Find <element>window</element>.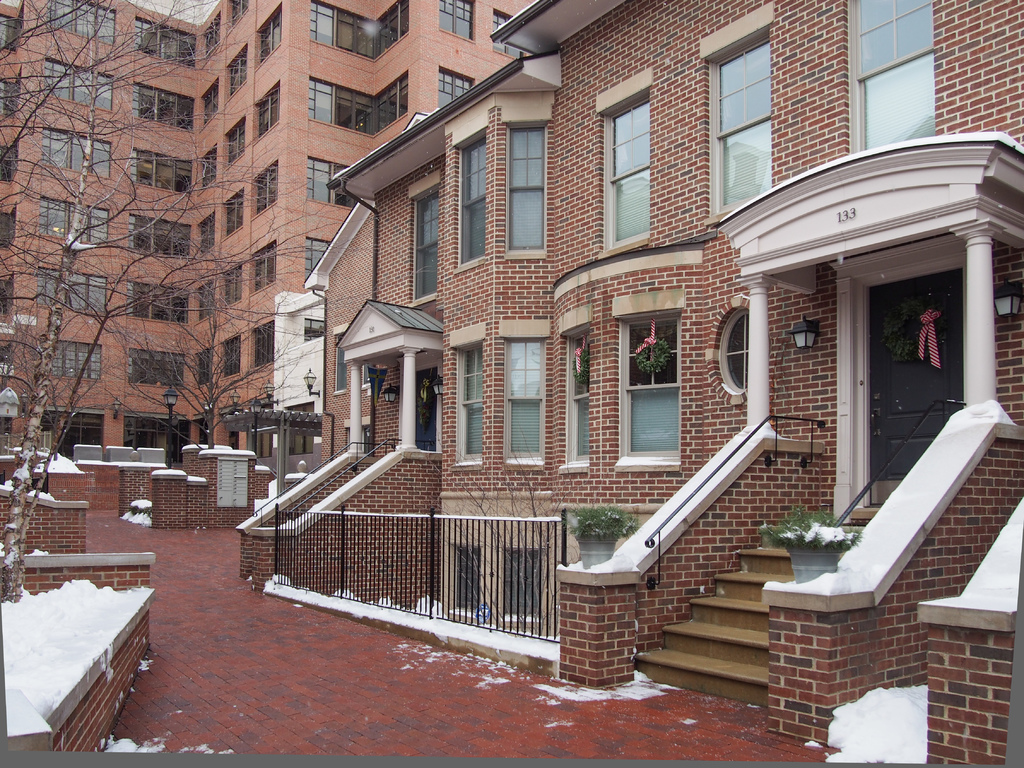
<region>504, 104, 553, 260</region>.
